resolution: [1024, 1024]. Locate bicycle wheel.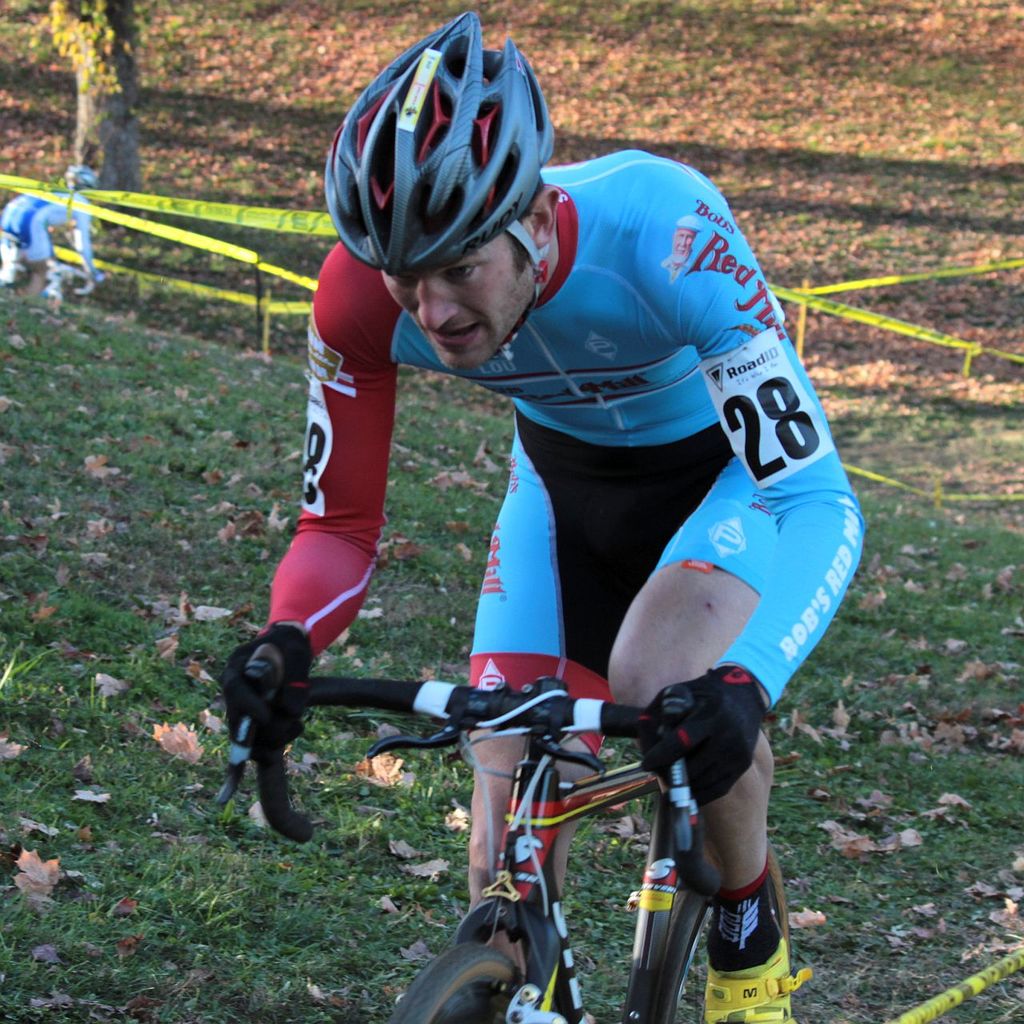
locate(661, 876, 797, 1023).
